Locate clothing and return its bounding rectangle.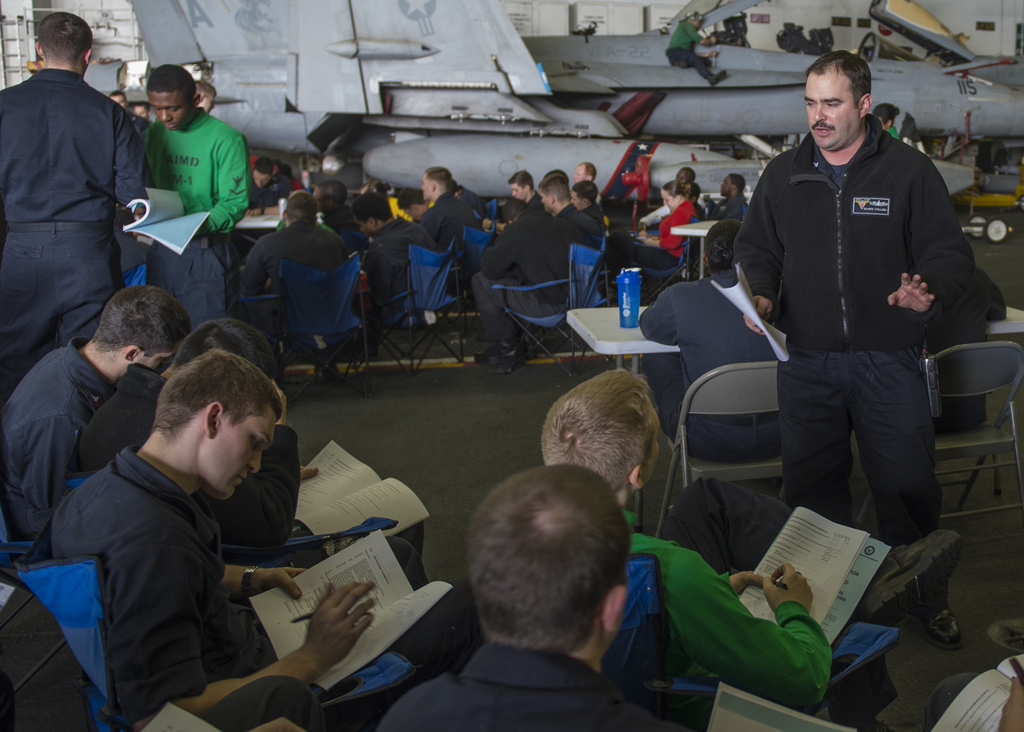
box(126, 109, 148, 135).
